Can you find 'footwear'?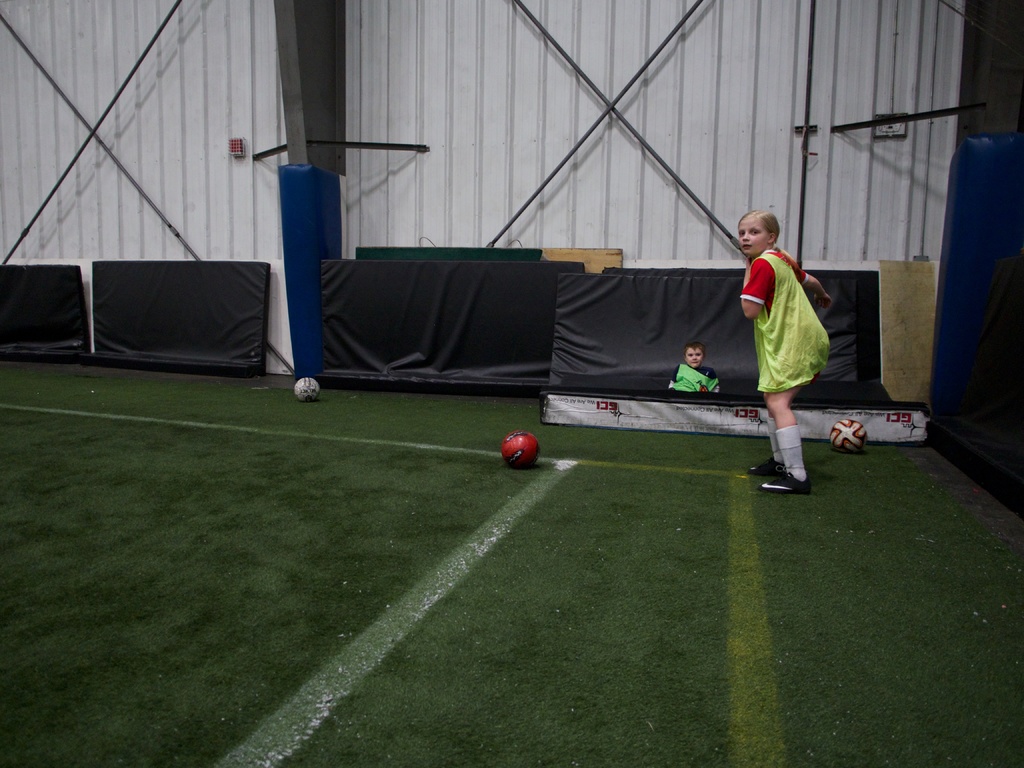
Yes, bounding box: l=746, t=456, r=787, b=476.
